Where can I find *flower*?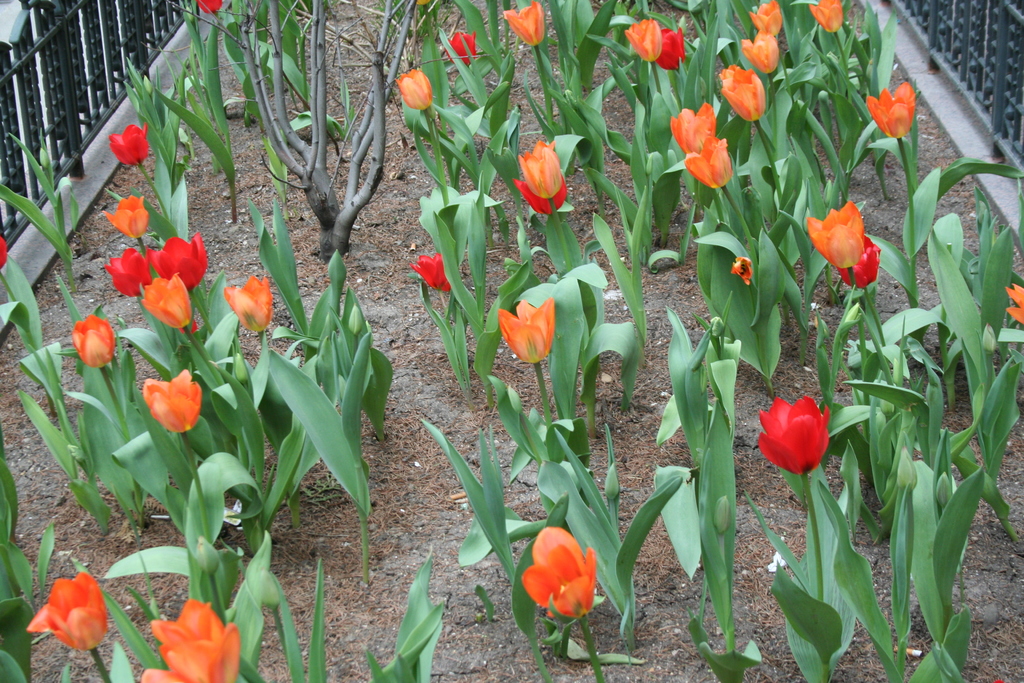
You can find it at [803,200,863,270].
